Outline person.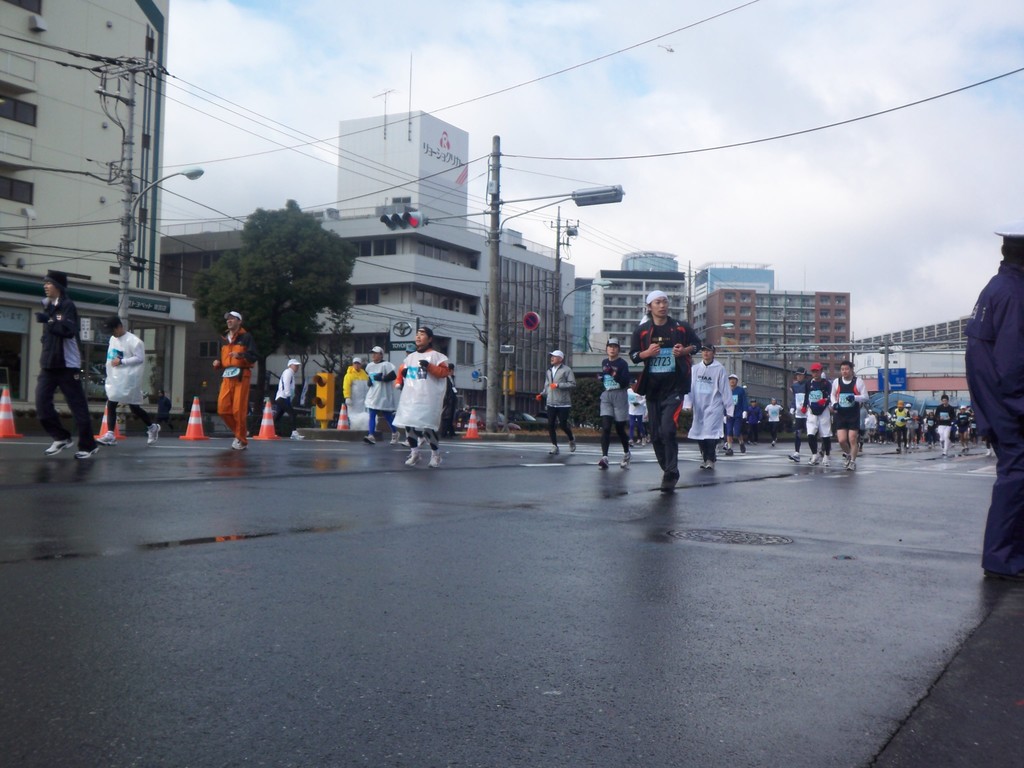
Outline: pyautogui.locateOnScreen(954, 400, 974, 450).
